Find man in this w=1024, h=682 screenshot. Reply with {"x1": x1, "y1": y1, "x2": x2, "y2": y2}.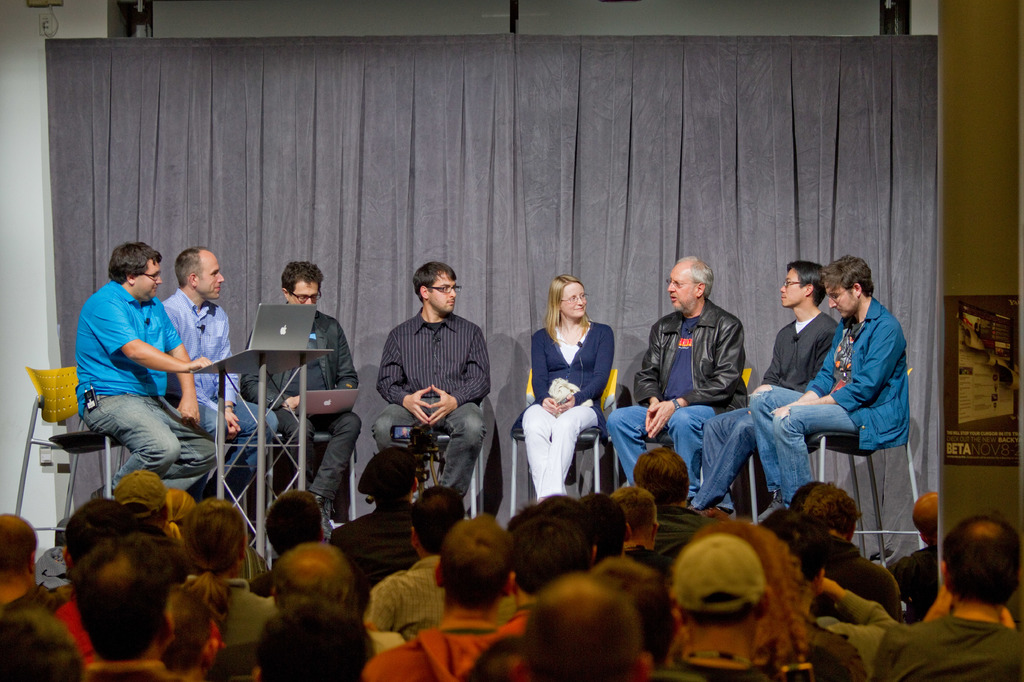
{"x1": 371, "y1": 256, "x2": 489, "y2": 508}.
